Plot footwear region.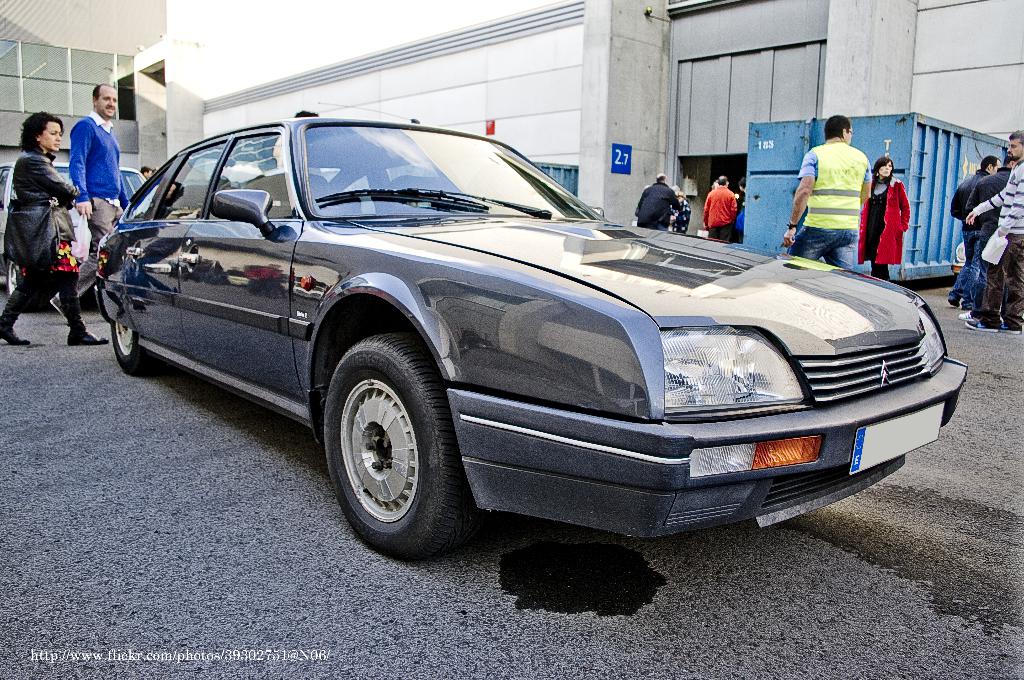
Plotted at pyautogui.locateOnScreen(1001, 317, 1023, 334).
